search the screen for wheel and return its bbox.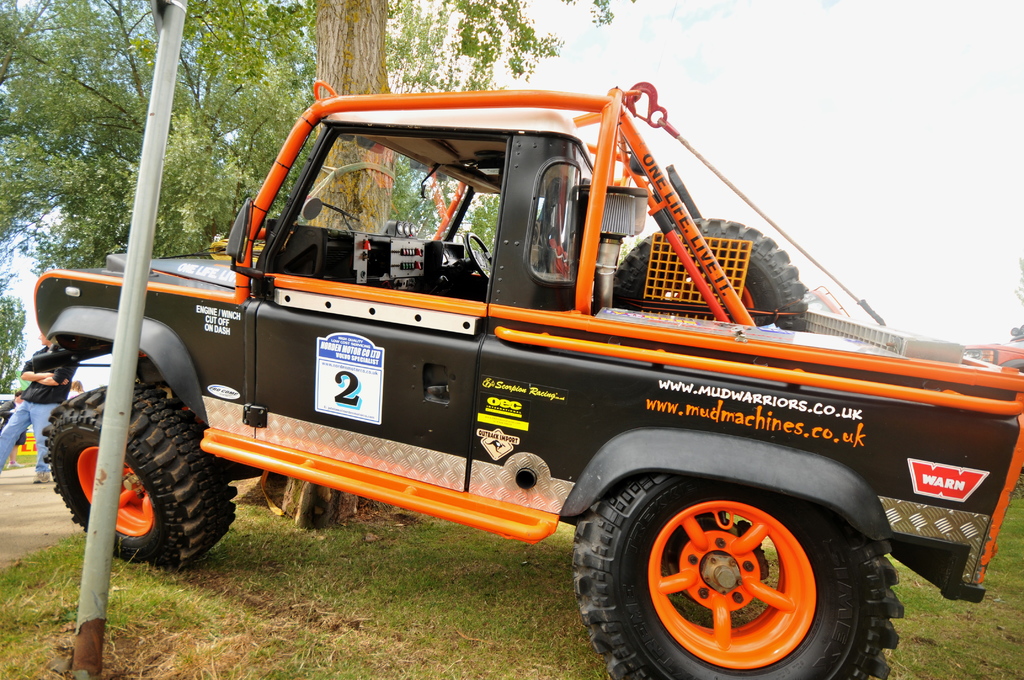
Found: 36/383/241/565.
